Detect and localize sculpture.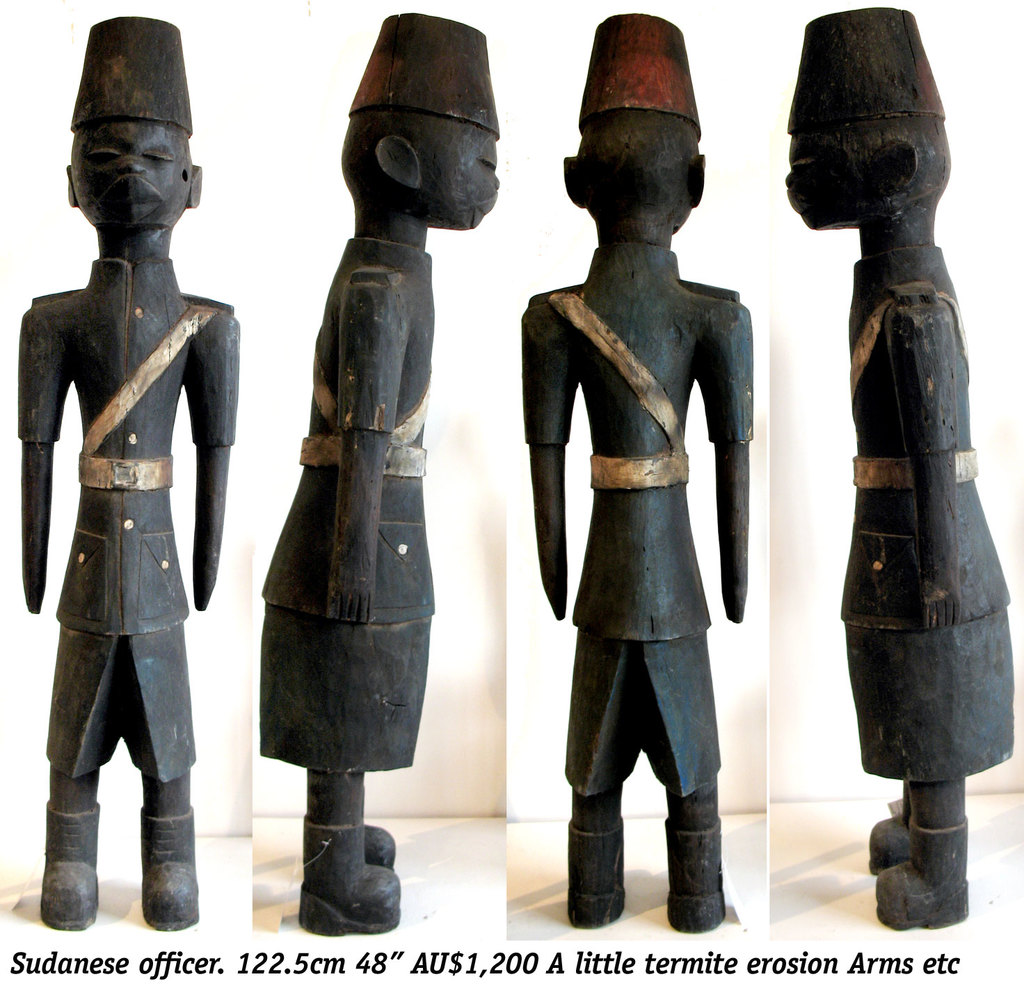
Localized at region(250, 6, 502, 941).
